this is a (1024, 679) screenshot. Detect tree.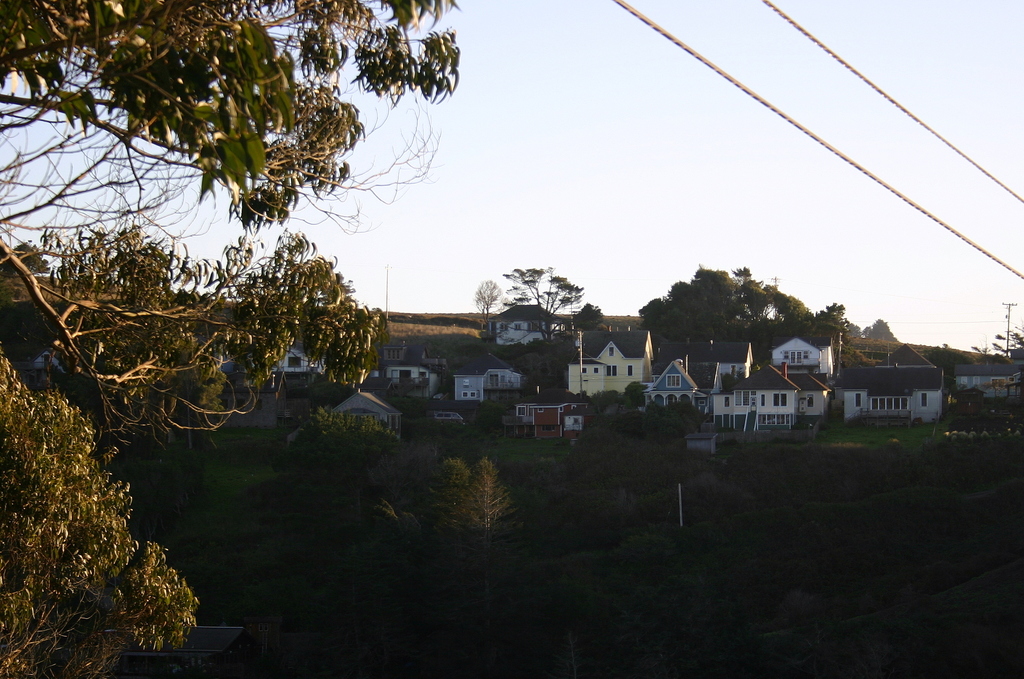
region(626, 385, 646, 405).
